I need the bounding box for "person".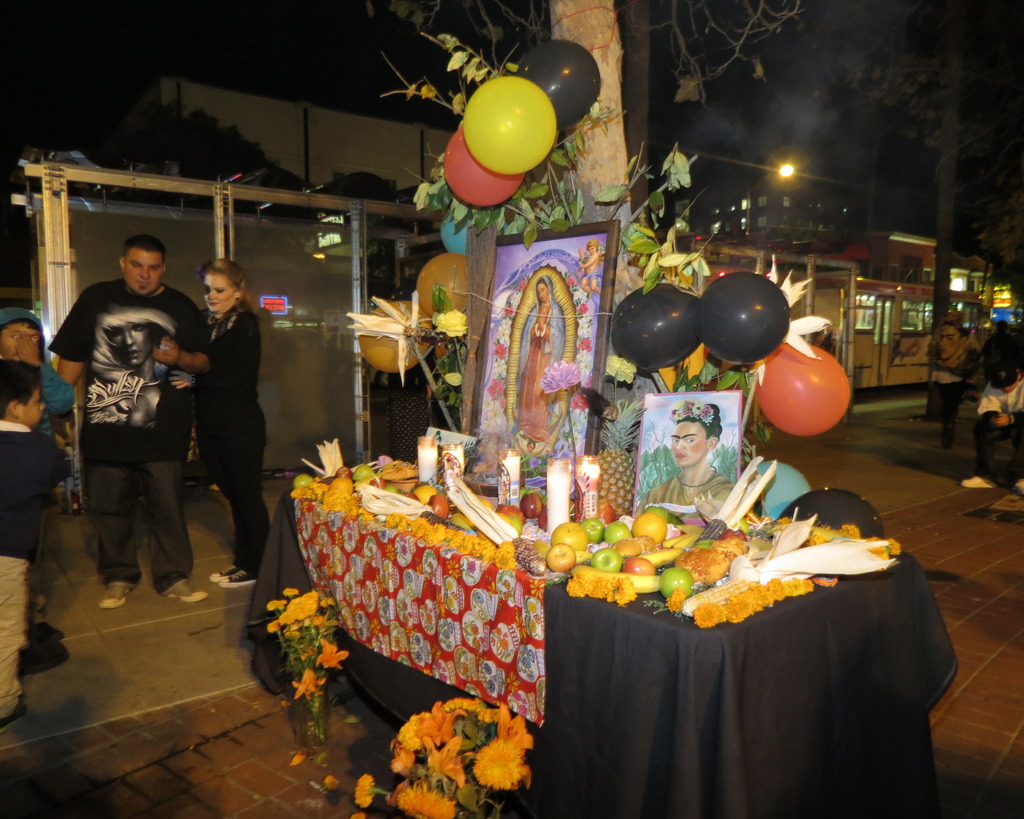
Here it is: <box>984,316,1019,384</box>.
